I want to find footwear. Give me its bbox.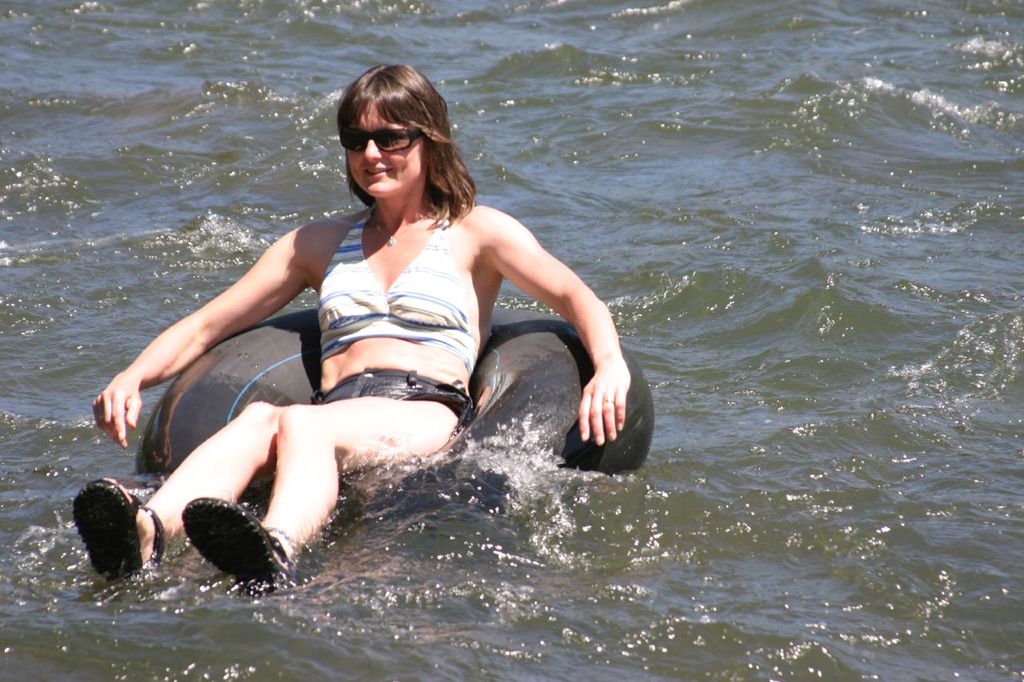
crop(72, 473, 164, 588).
